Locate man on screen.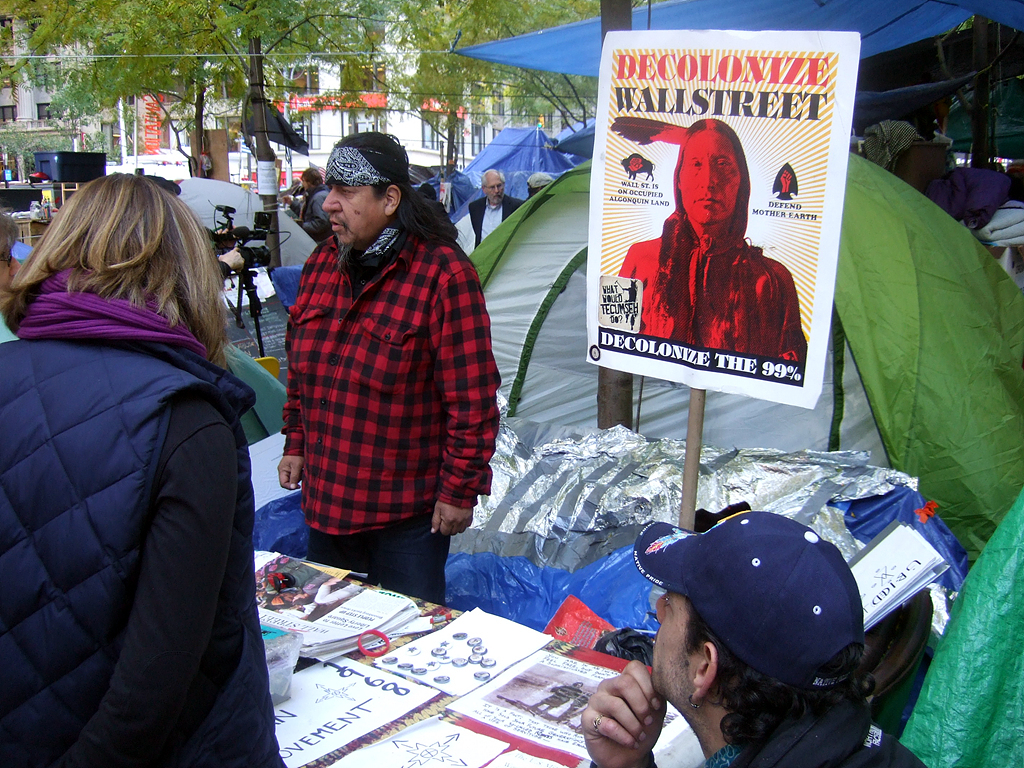
On screen at x1=277 y1=166 x2=334 y2=244.
